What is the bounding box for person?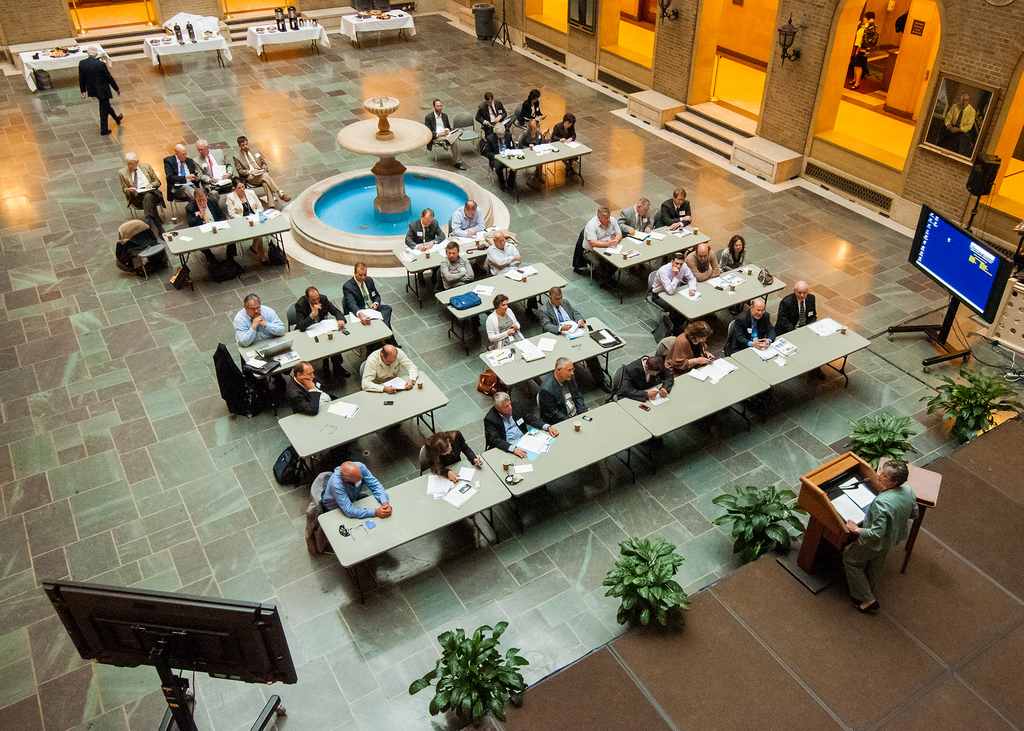
{"left": 774, "top": 286, "right": 818, "bottom": 327}.
